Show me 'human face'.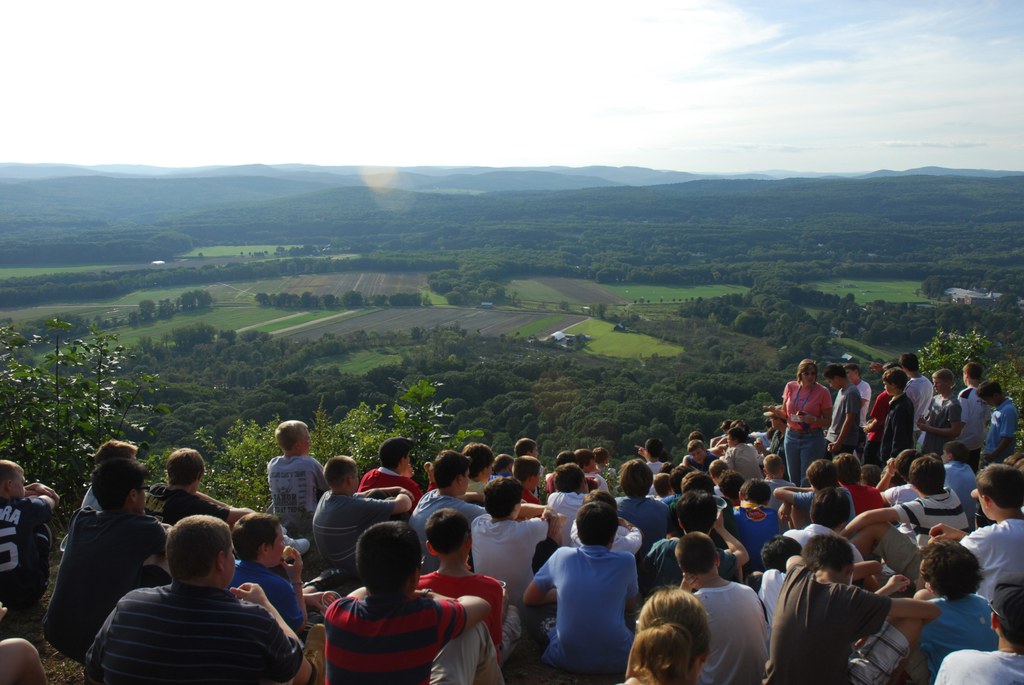
'human face' is here: (left=829, top=376, right=839, bottom=391).
